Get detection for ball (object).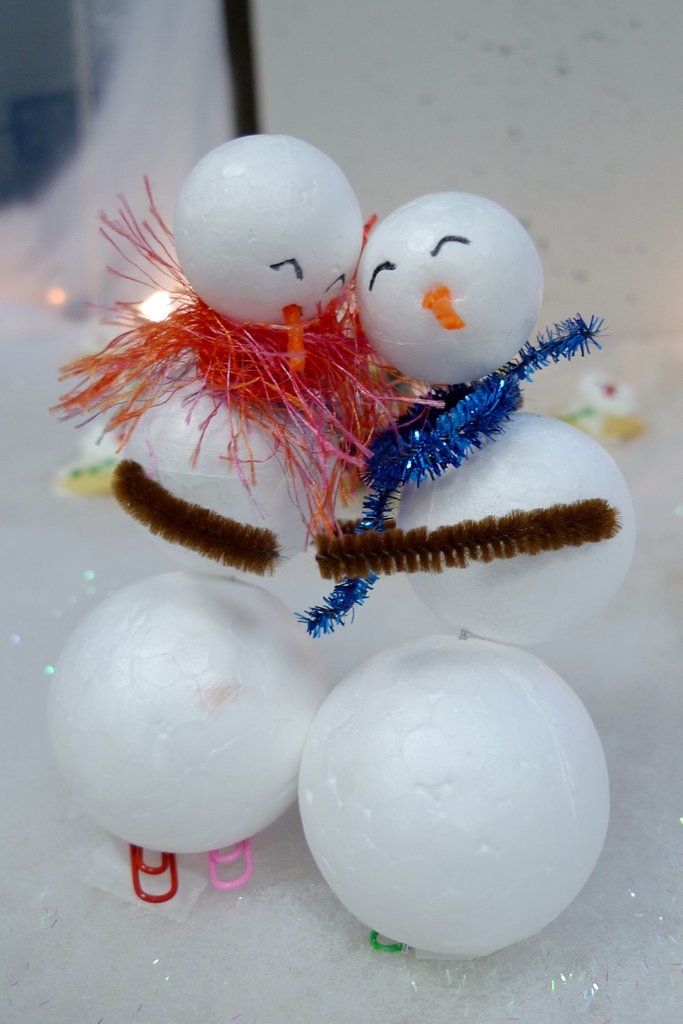
Detection: (51, 568, 324, 850).
